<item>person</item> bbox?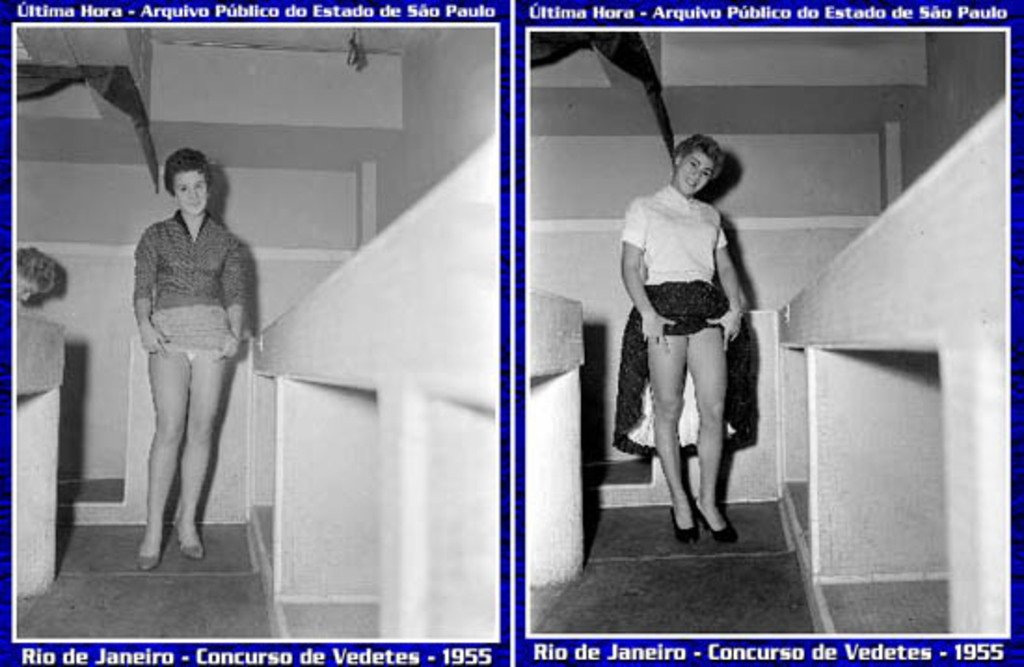
locate(19, 242, 63, 306)
